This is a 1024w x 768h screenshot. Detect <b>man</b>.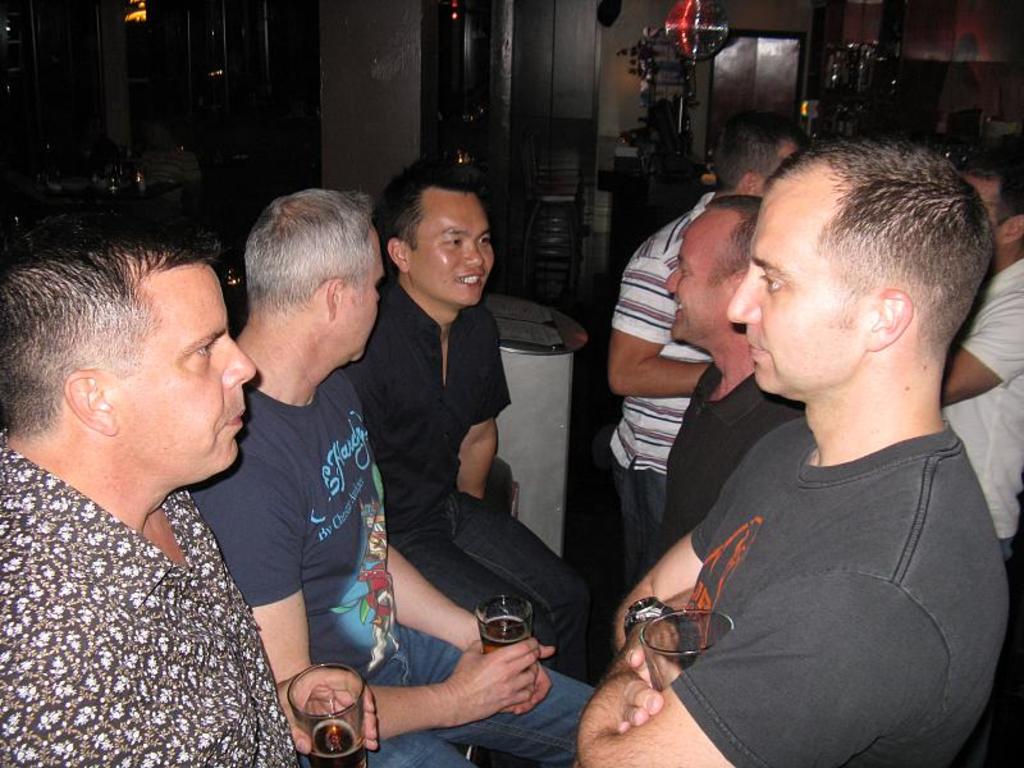
(351, 160, 588, 680).
